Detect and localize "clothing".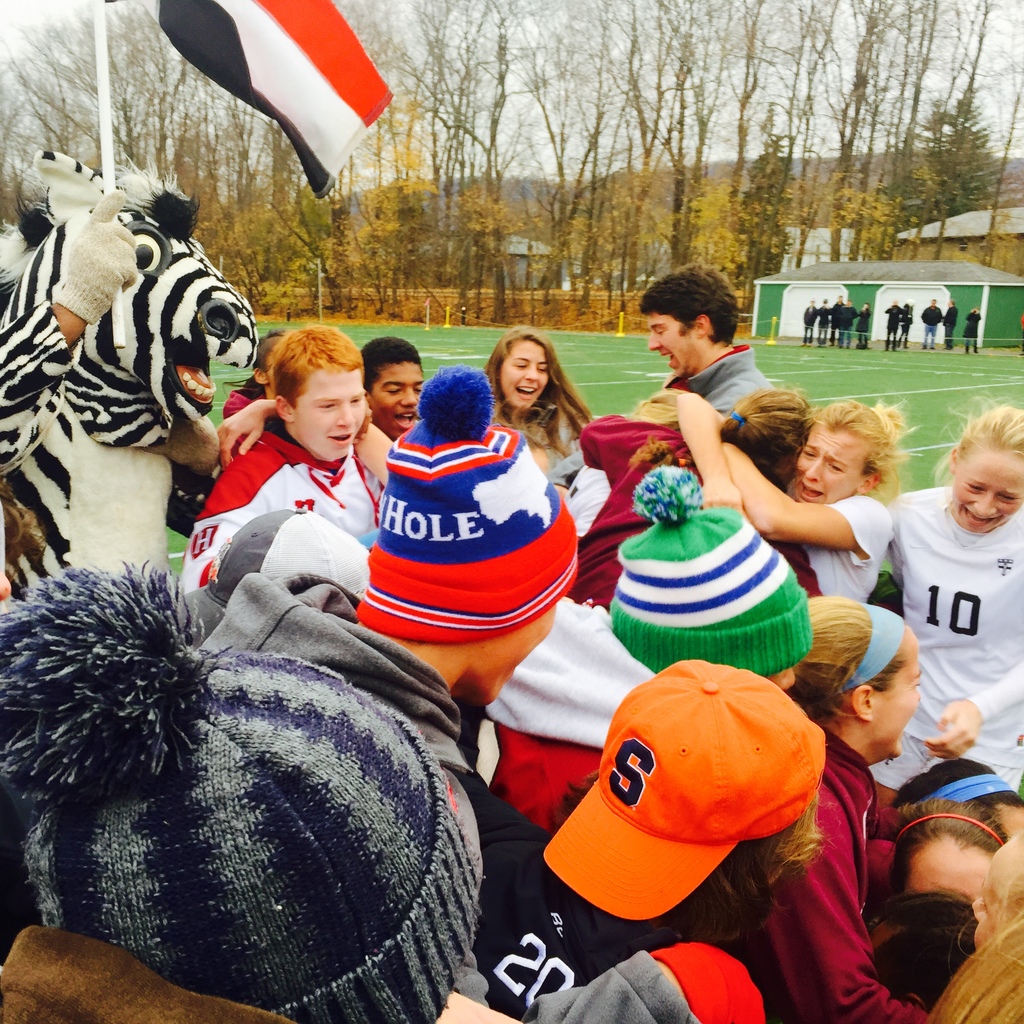
Localized at box(958, 310, 981, 355).
